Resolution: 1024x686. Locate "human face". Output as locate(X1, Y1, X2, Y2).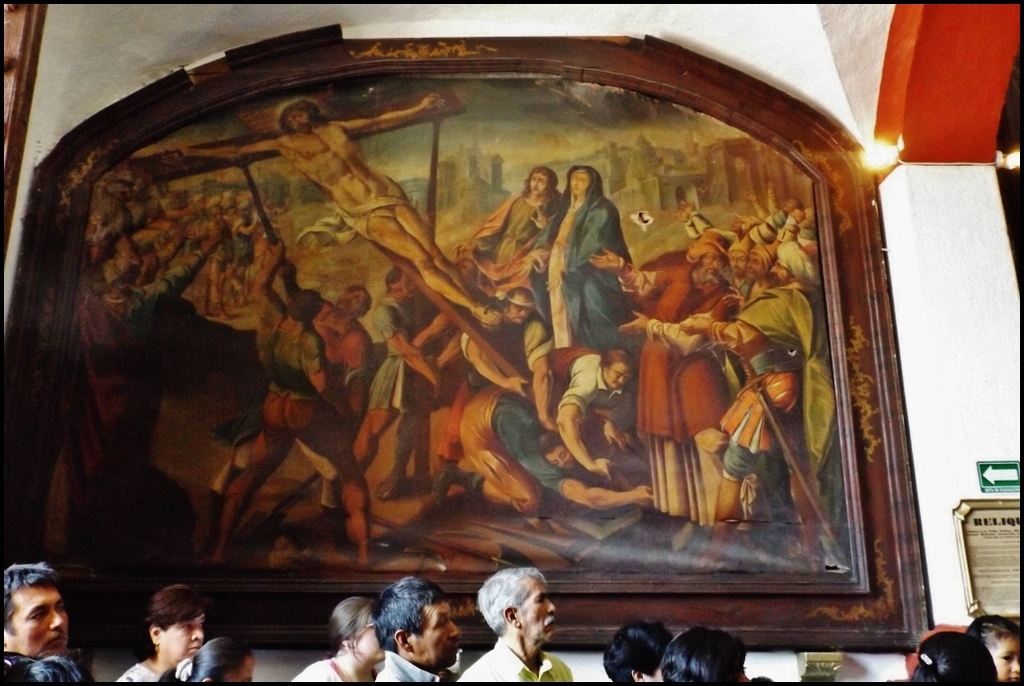
locate(285, 103, 310, 130).
